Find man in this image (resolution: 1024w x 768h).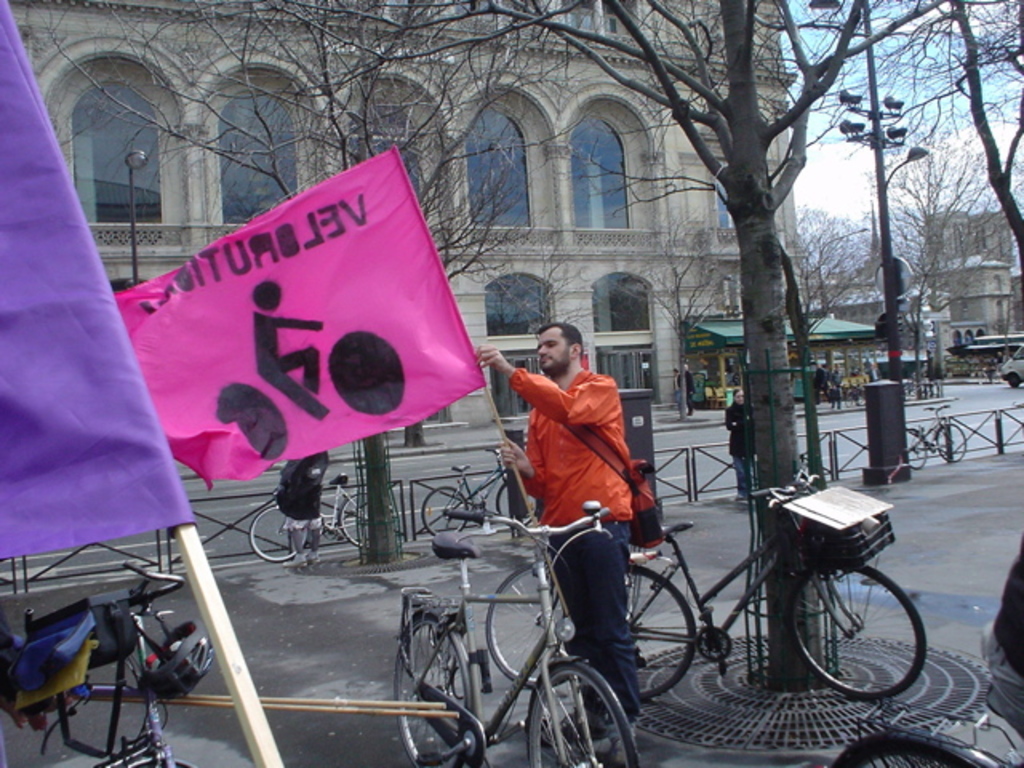
l=683, t=365, r=696, b=413.
